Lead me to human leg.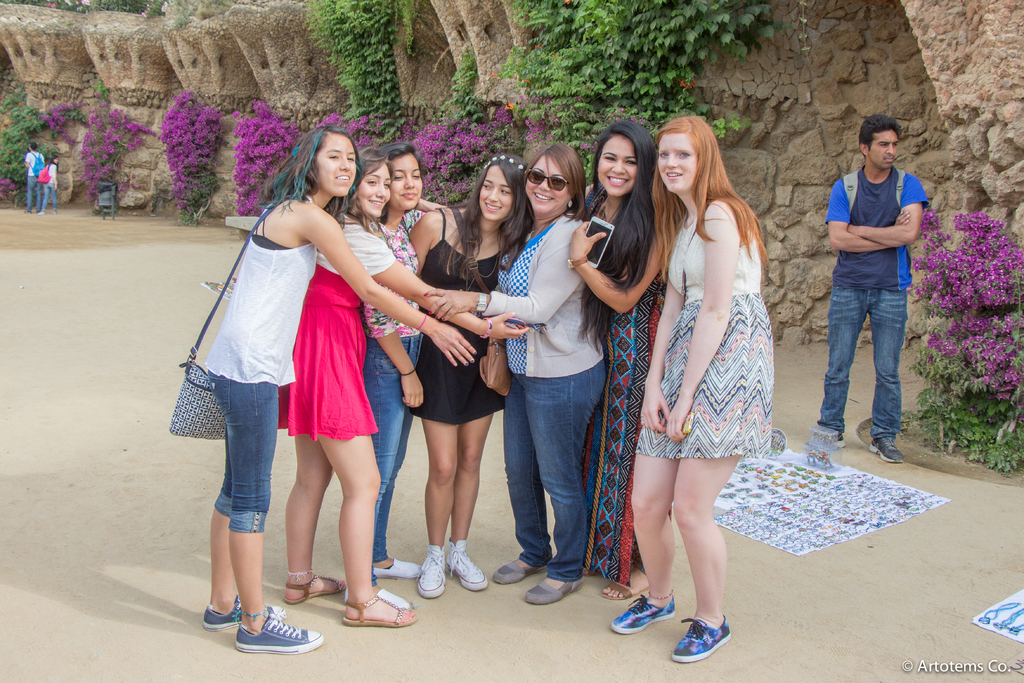
Lead to l=669, t=454, r=732, b=662.
